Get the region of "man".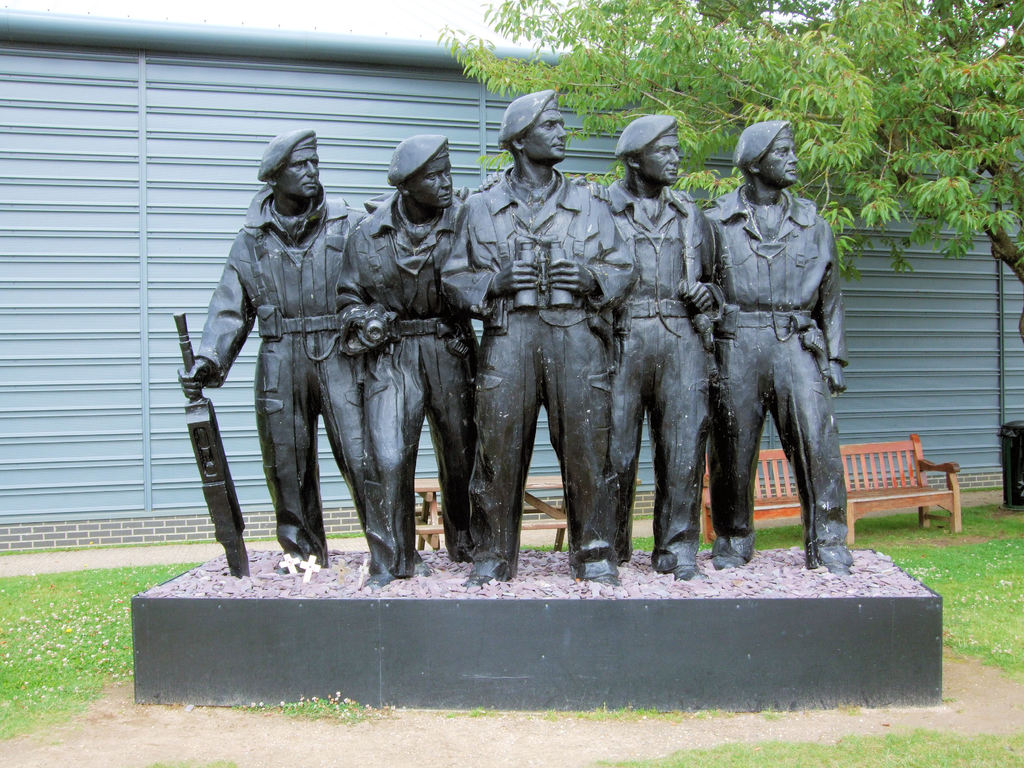
{"left": 439, "top": 86, "right": 623, "bottom": 590}.
